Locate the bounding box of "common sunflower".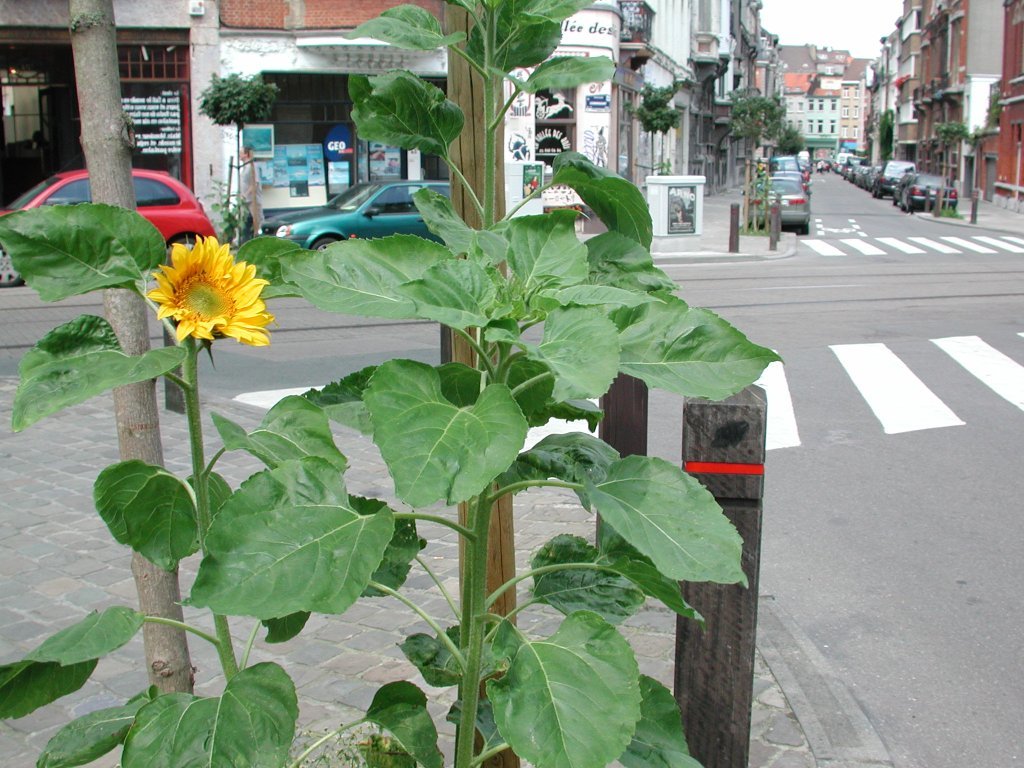
Bounding box: bbox=[142, 230, 271, 348].
